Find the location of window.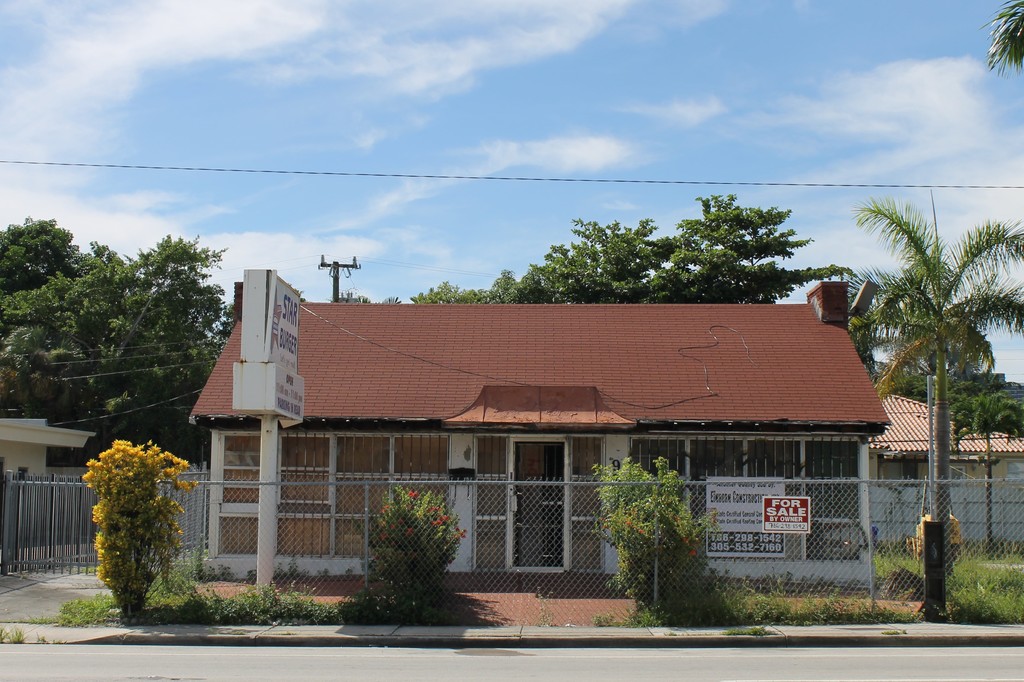
Location: bbox=(750, 440, 800, 560).
